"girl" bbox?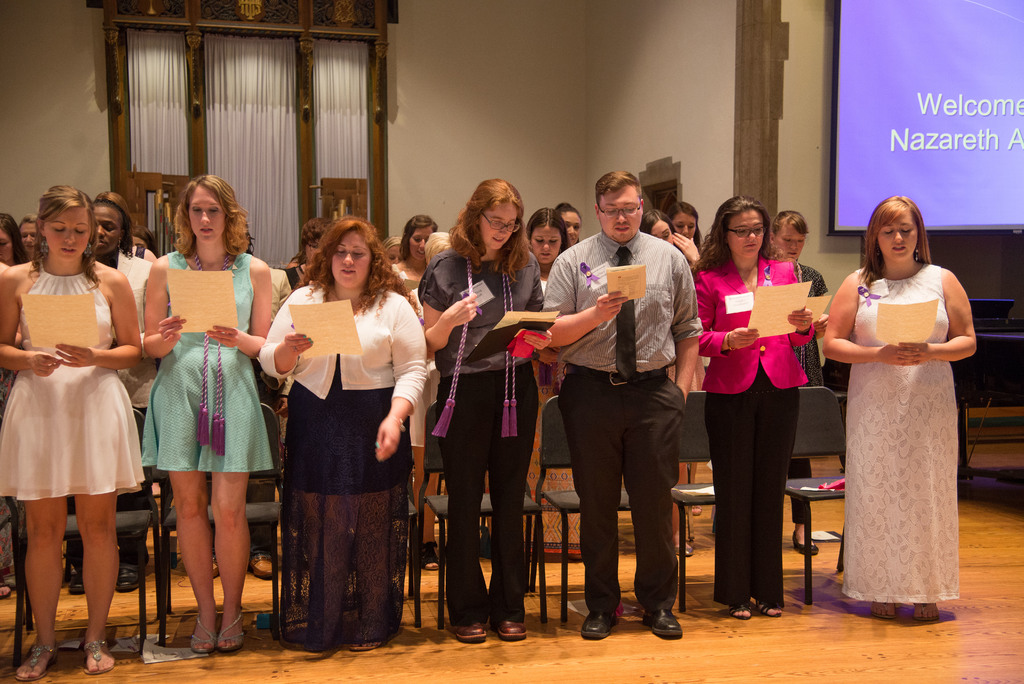
(145,174,271,657)
